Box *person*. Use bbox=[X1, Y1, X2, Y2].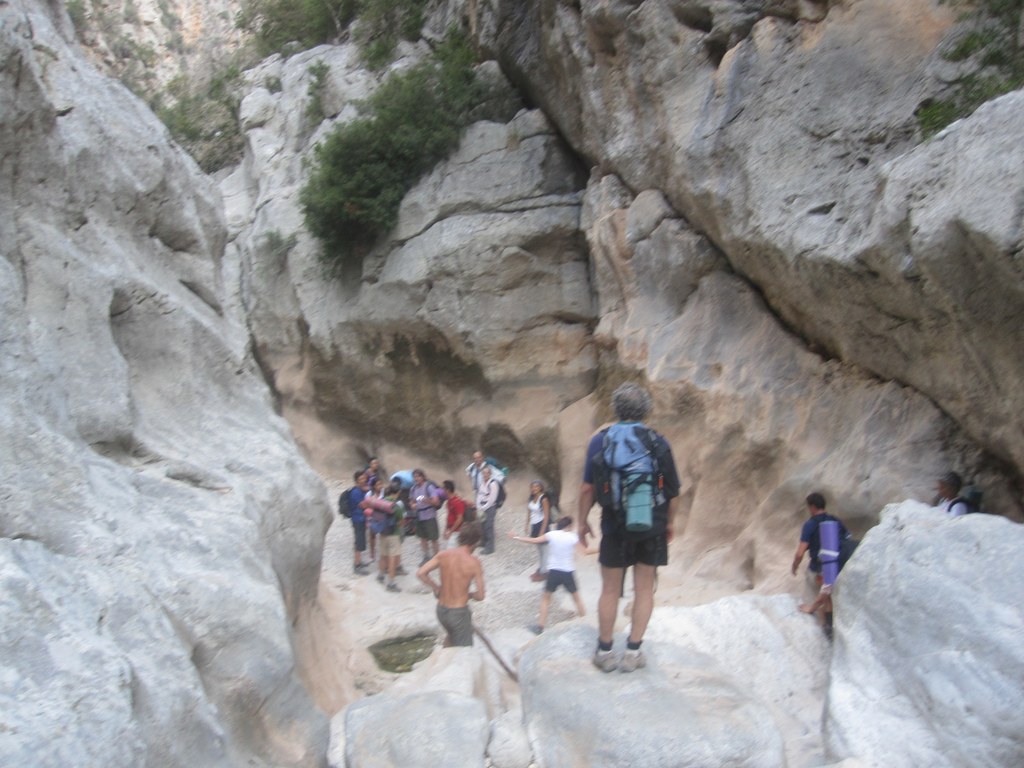
bbox=[465, 455, 502, 492].
